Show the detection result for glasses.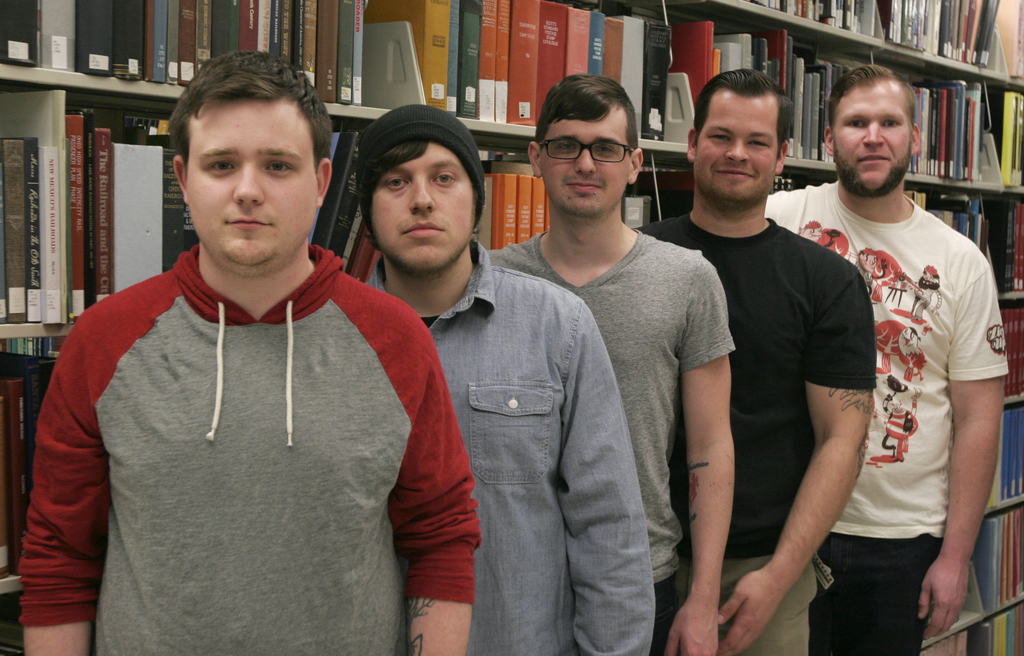
540,132,634,162.
